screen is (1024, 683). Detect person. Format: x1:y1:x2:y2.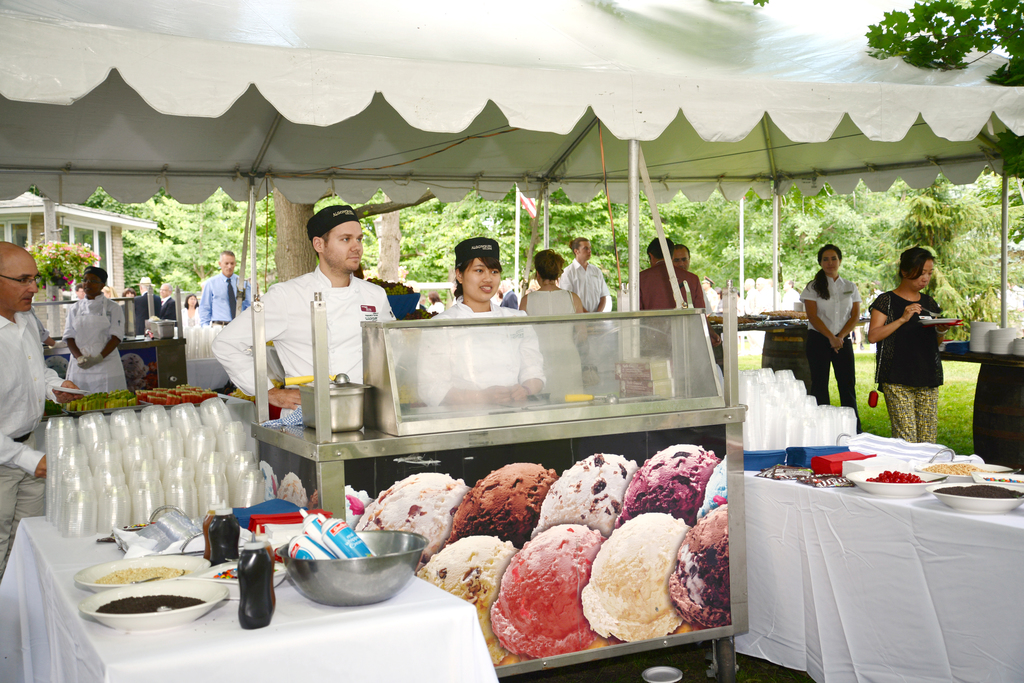
198:249:253:389.
